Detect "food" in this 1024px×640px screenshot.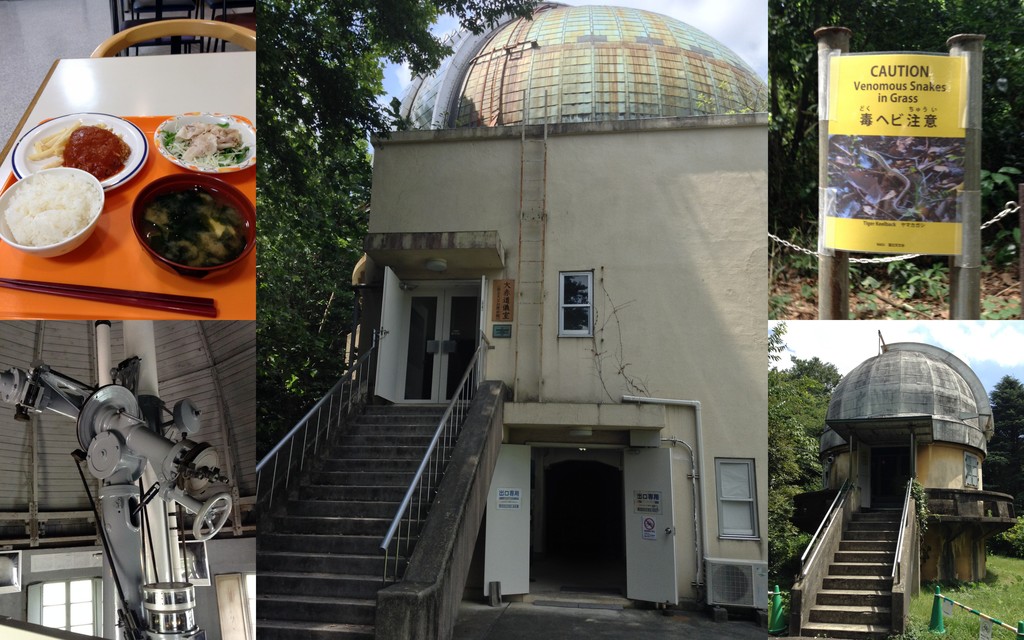
Detection: (left=4, top=174, right=95, bottom=245).
